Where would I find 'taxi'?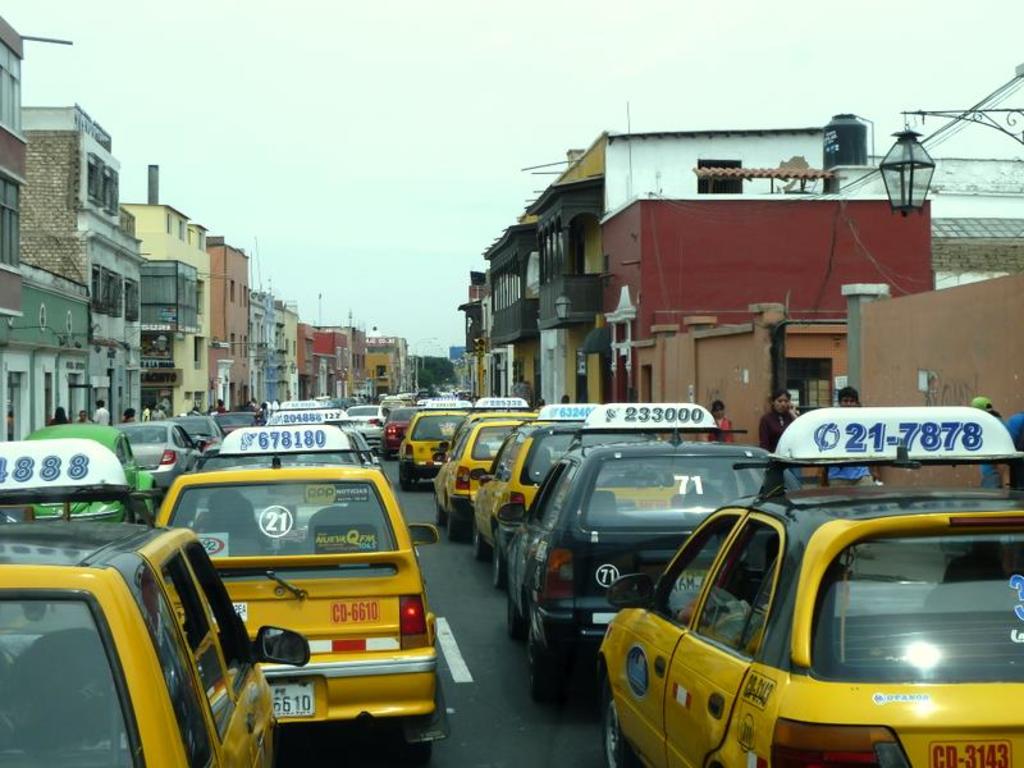
At bbox(122, 416, 206, 506).
